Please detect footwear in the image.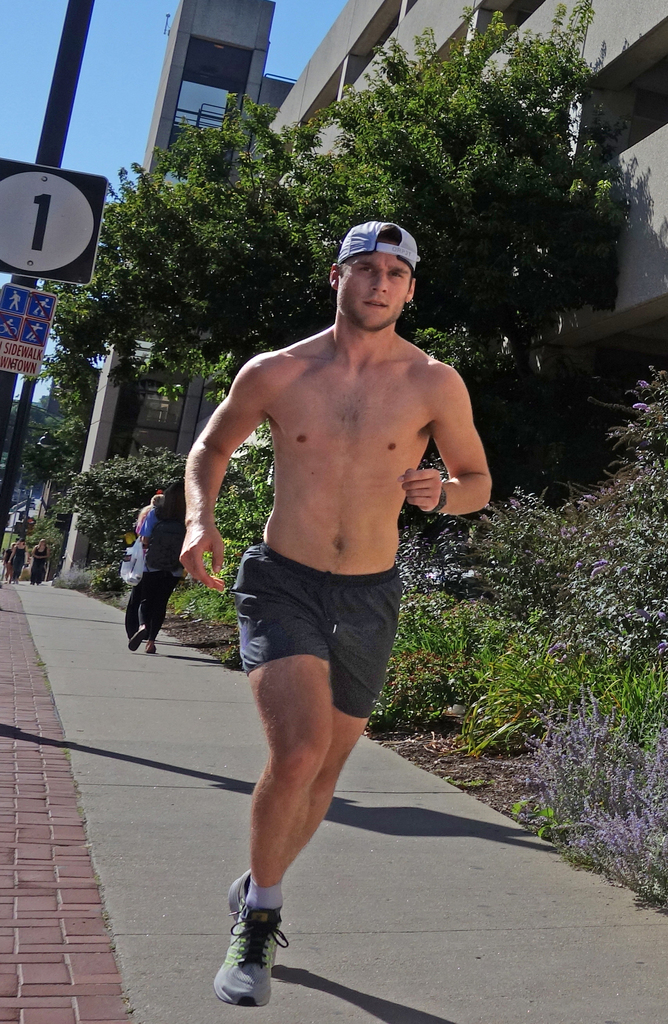
[x1=225, y1=869, x2=247, y2=923].
